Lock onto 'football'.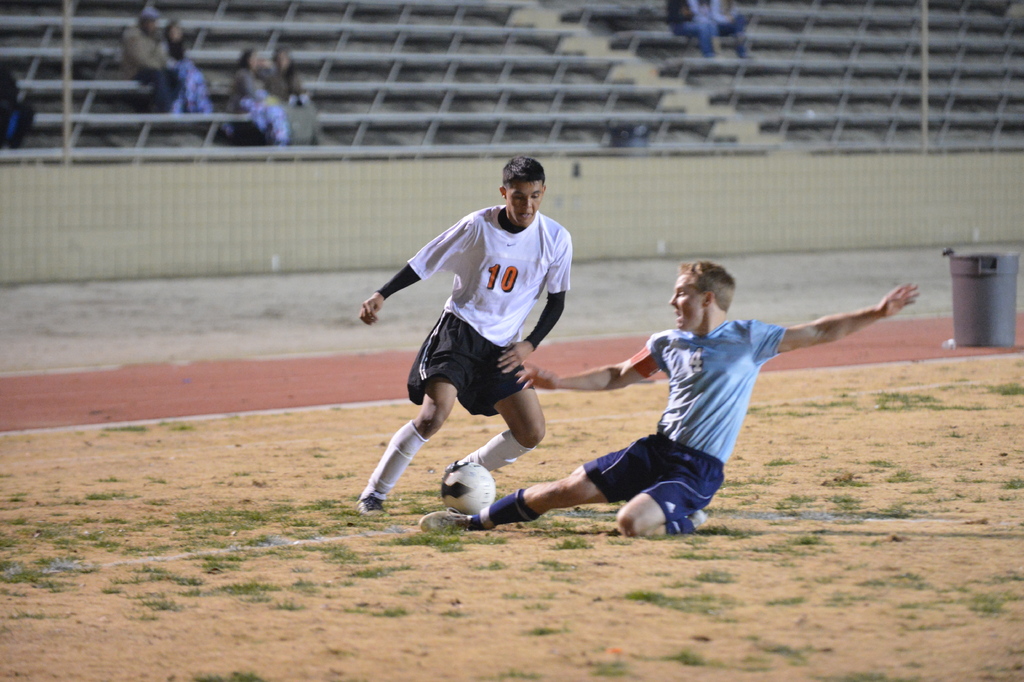
Locked: 441 456 499 514.
